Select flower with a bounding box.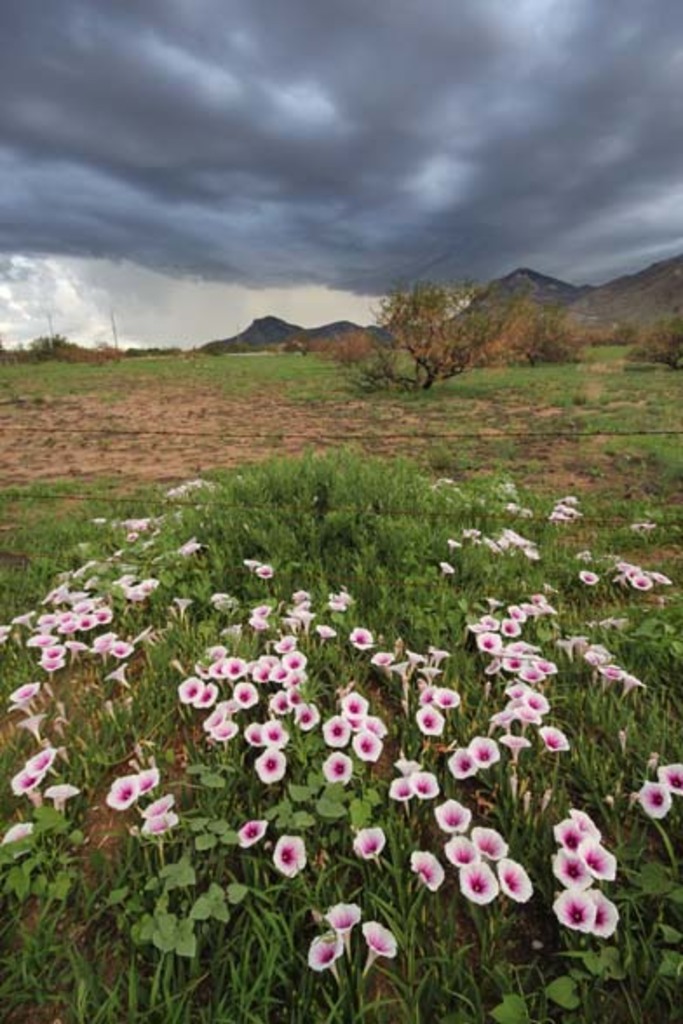
441:559:455:576.
